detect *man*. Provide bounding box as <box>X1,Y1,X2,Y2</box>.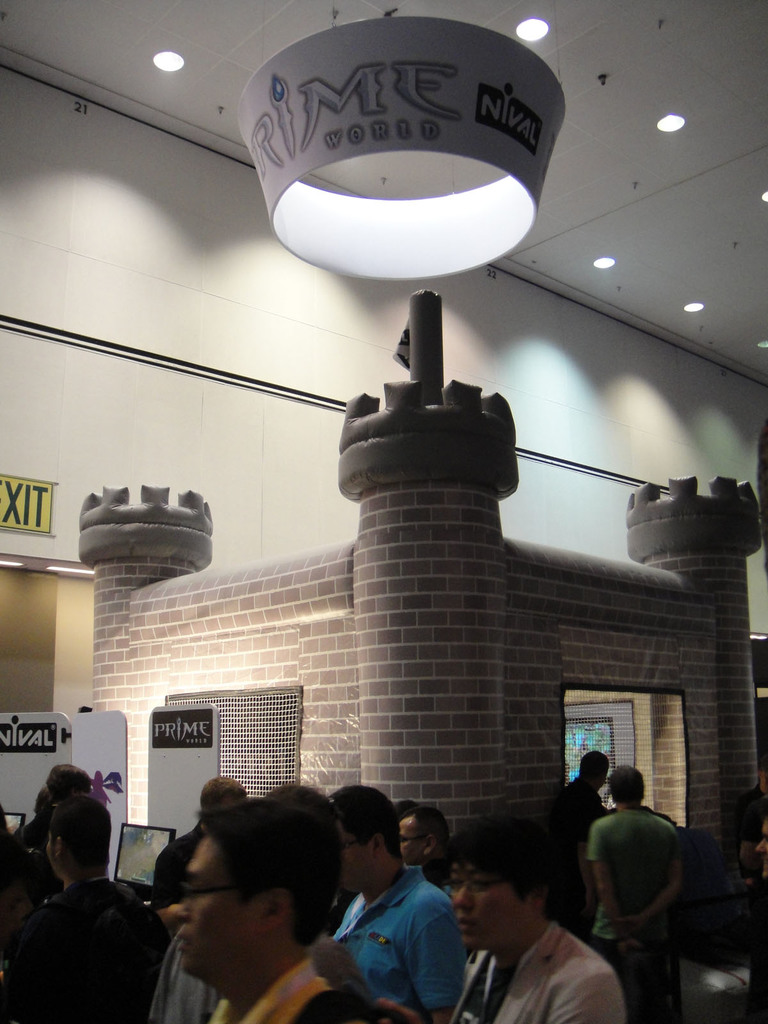
<box>165,797,397,1023</box>.
